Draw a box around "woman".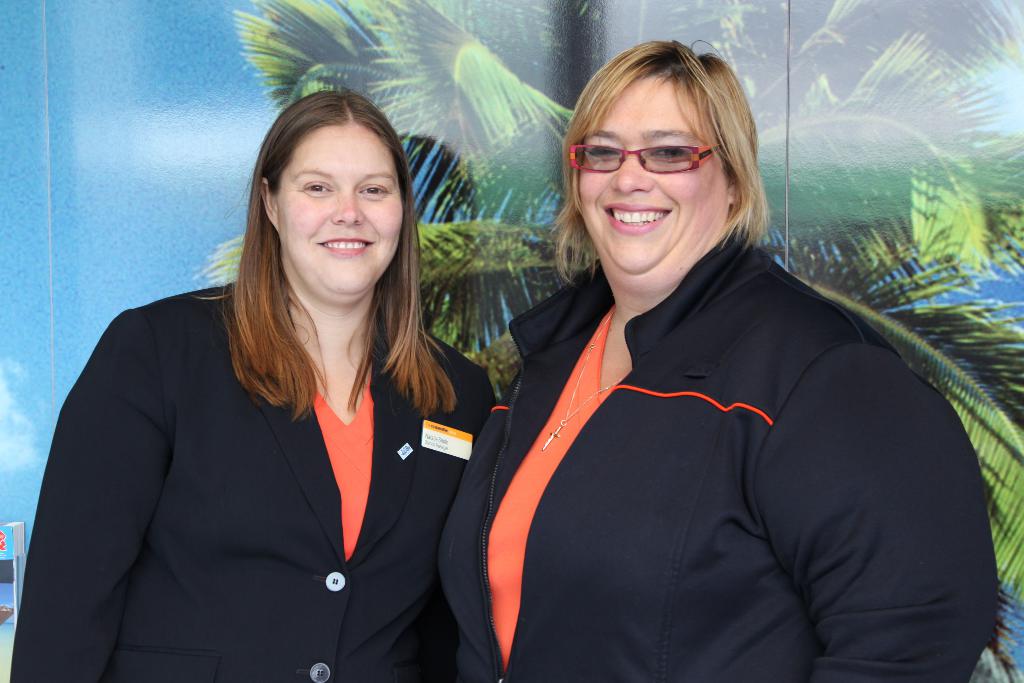
locate(0, 90, 489, 681).
